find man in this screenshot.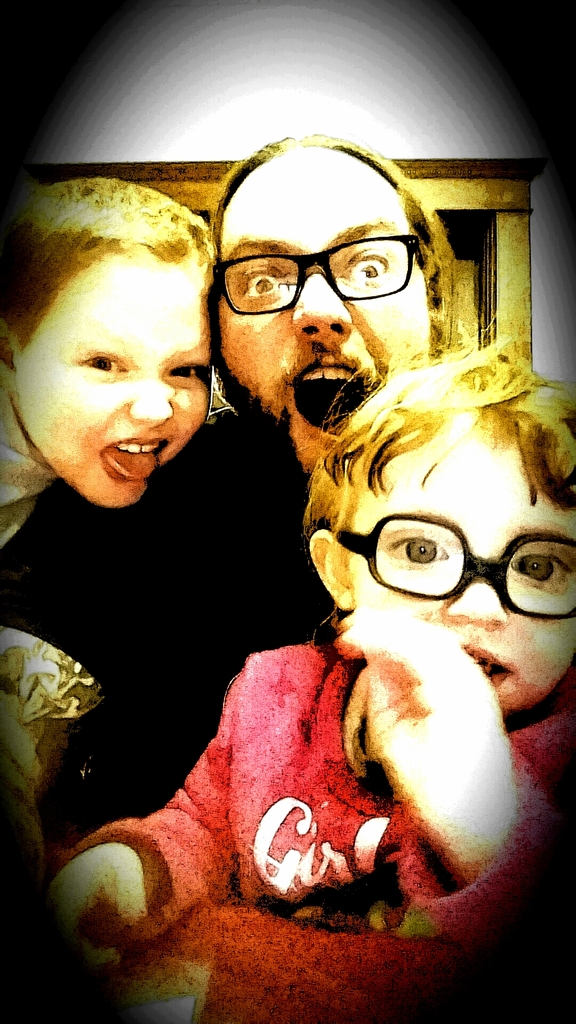
The bounding box for man is 95:153:570:936.
